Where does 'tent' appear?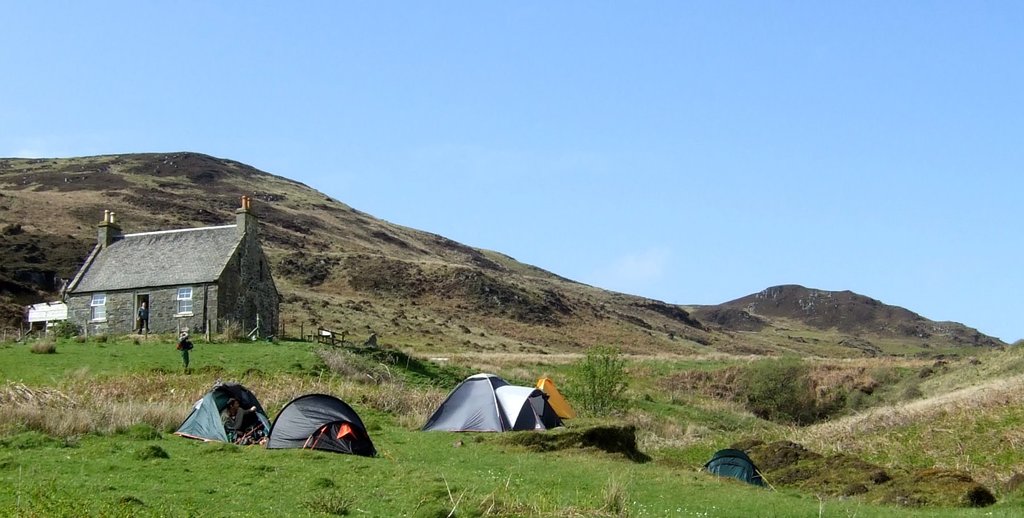
Appears at [x1=404, y1=379, x2=561, y2=442].
